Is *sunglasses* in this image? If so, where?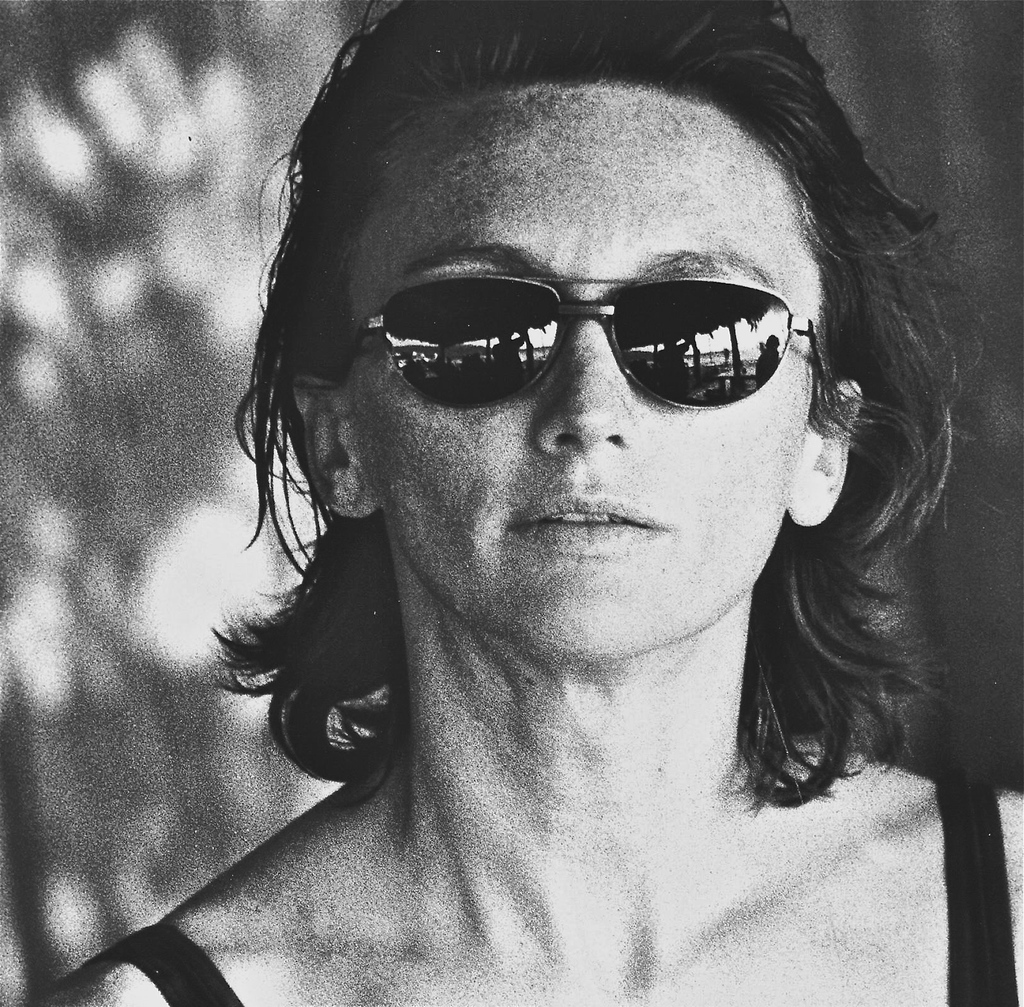
Yes, at <box>336,277,838,408</box>.
